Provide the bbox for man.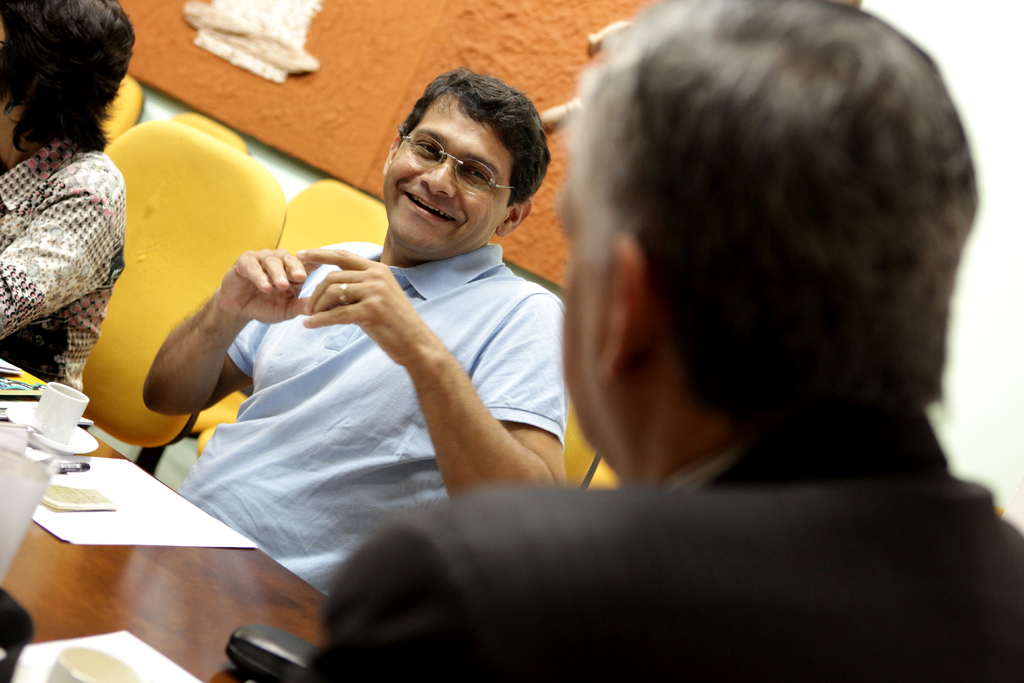
(left=141, top=63, right=572, bottom=600).
